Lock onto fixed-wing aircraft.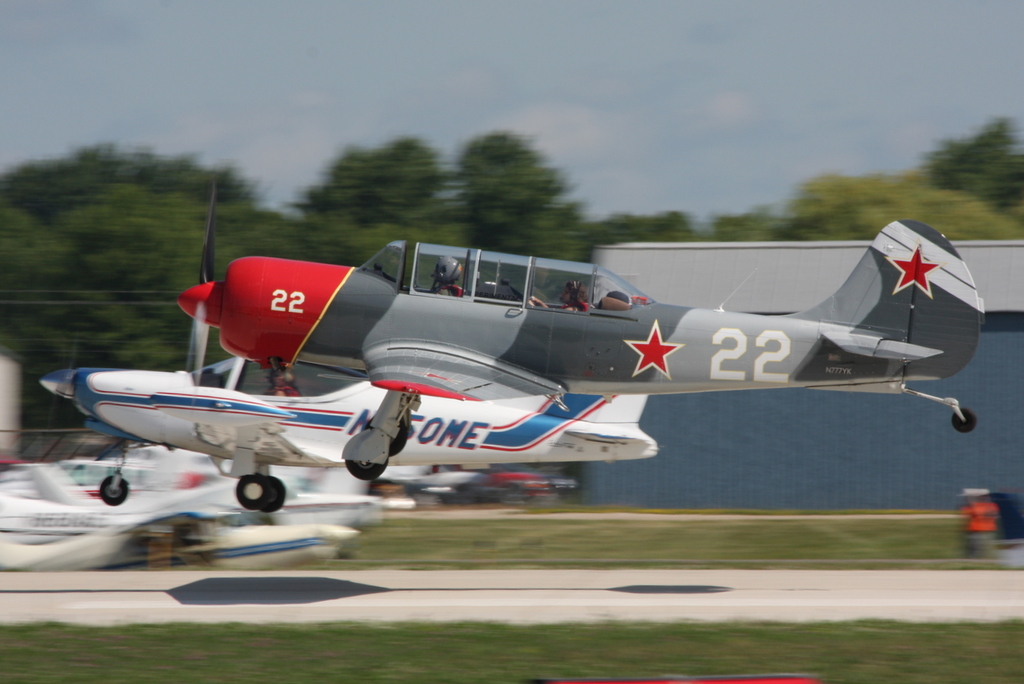
Locked: (left=166, top=208, right=984, bottom=487).
